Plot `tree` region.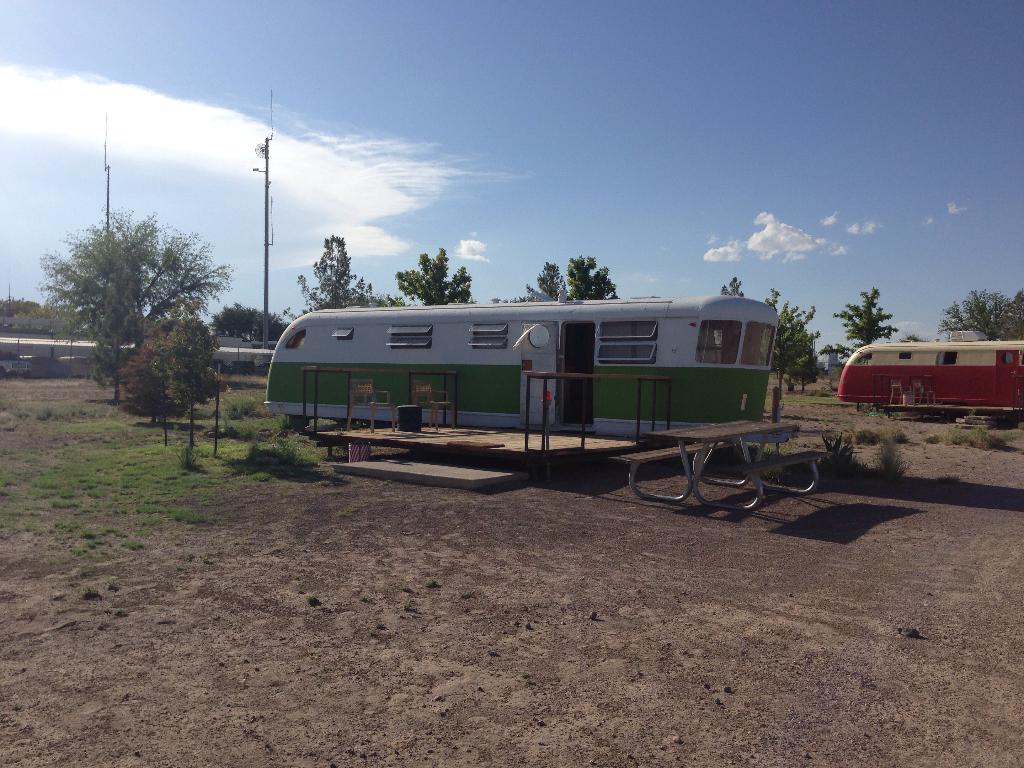
Plotted at box=[940, 284, 1023, 344].
